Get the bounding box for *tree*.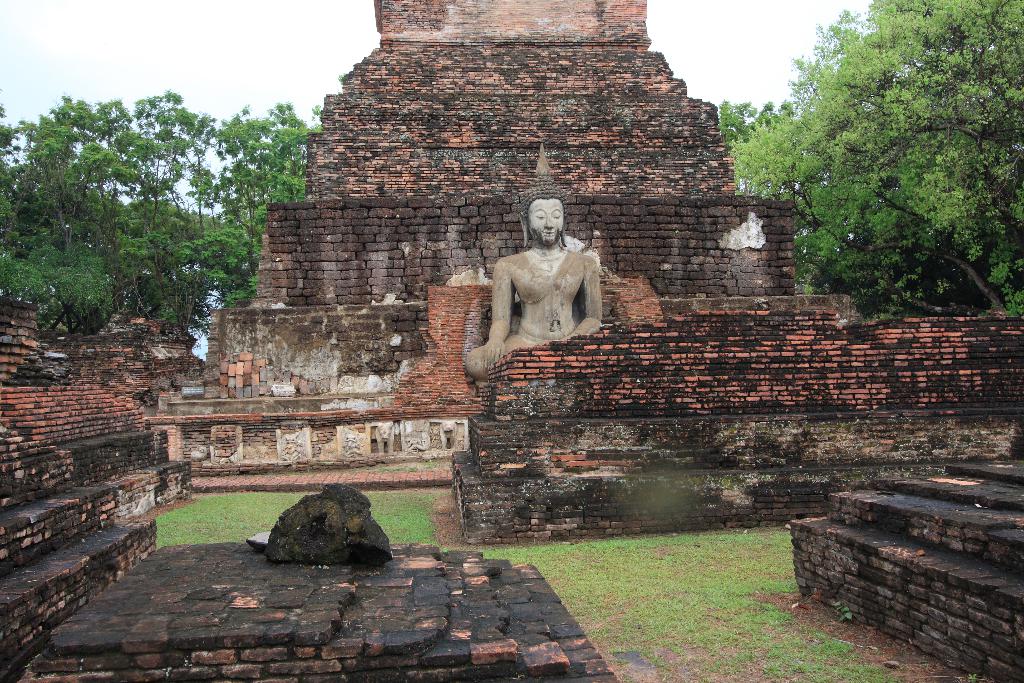
0, 76, 227, 331.
